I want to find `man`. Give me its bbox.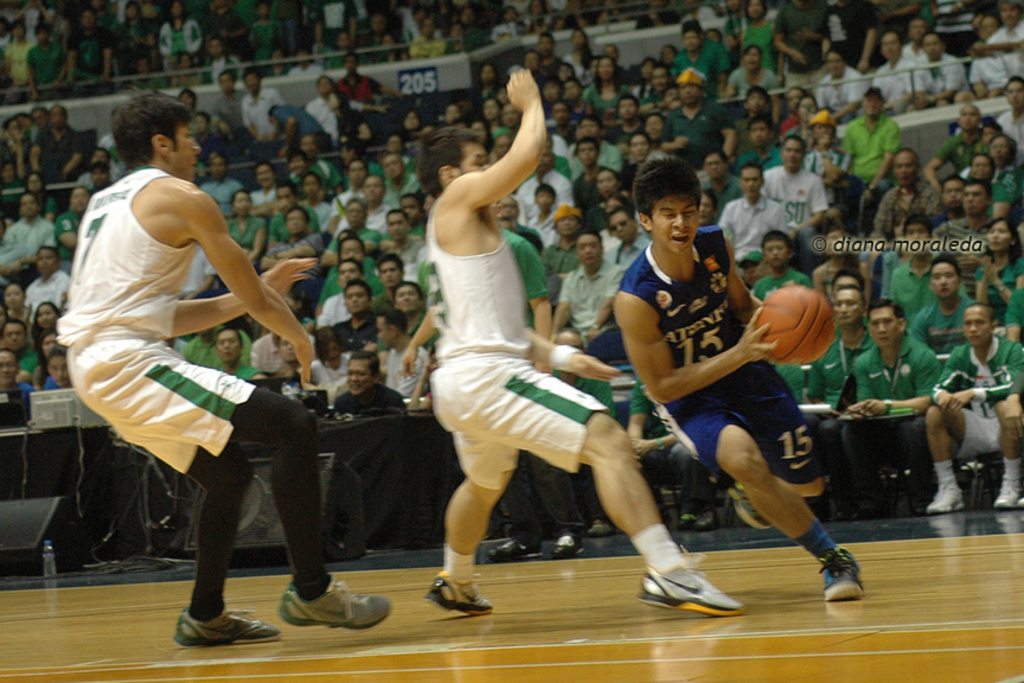
[left=677, top=8, right=719, bottom=75].
